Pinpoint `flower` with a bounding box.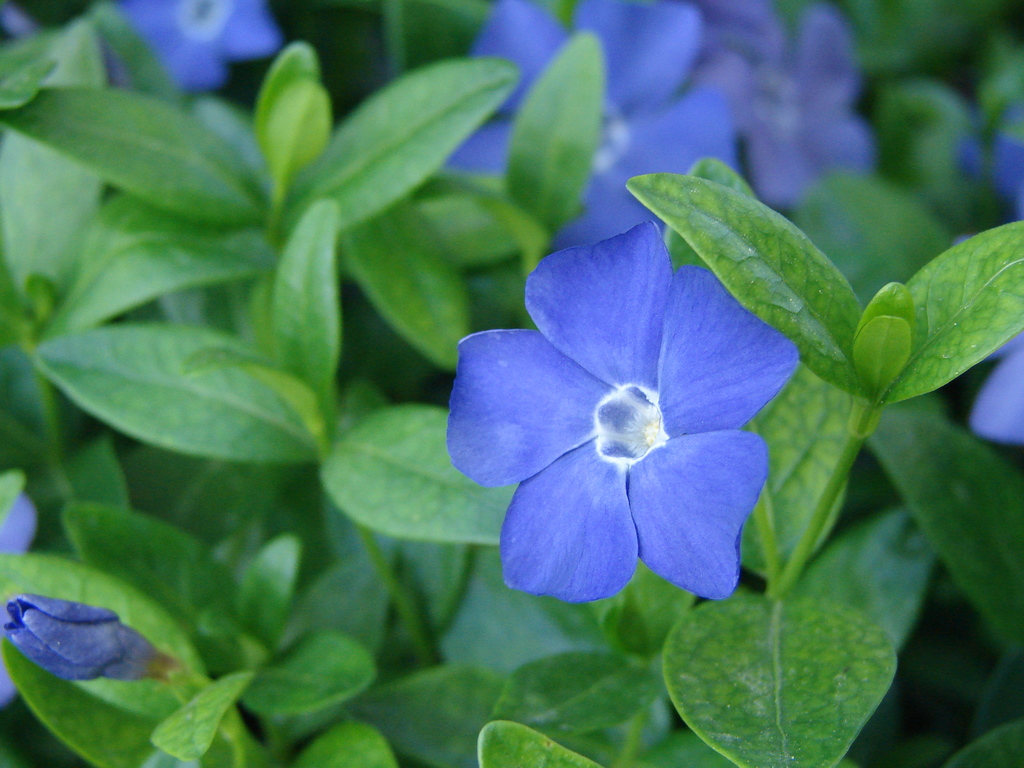
[951, 236, 1023, 456].
